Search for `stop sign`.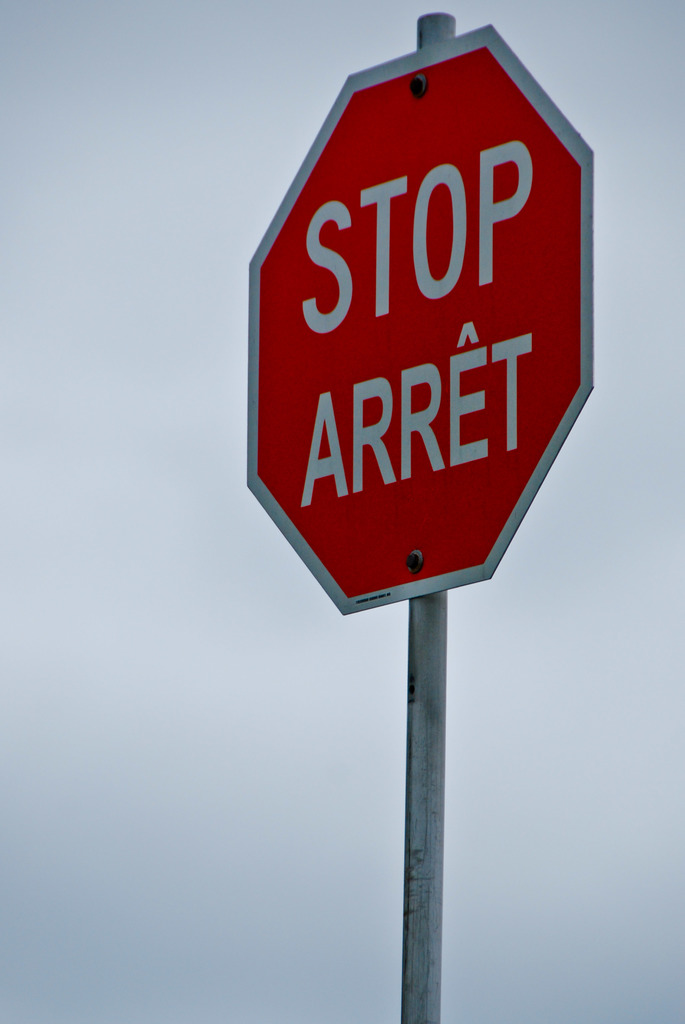
Found at box=[242, 20, 595, 618].
